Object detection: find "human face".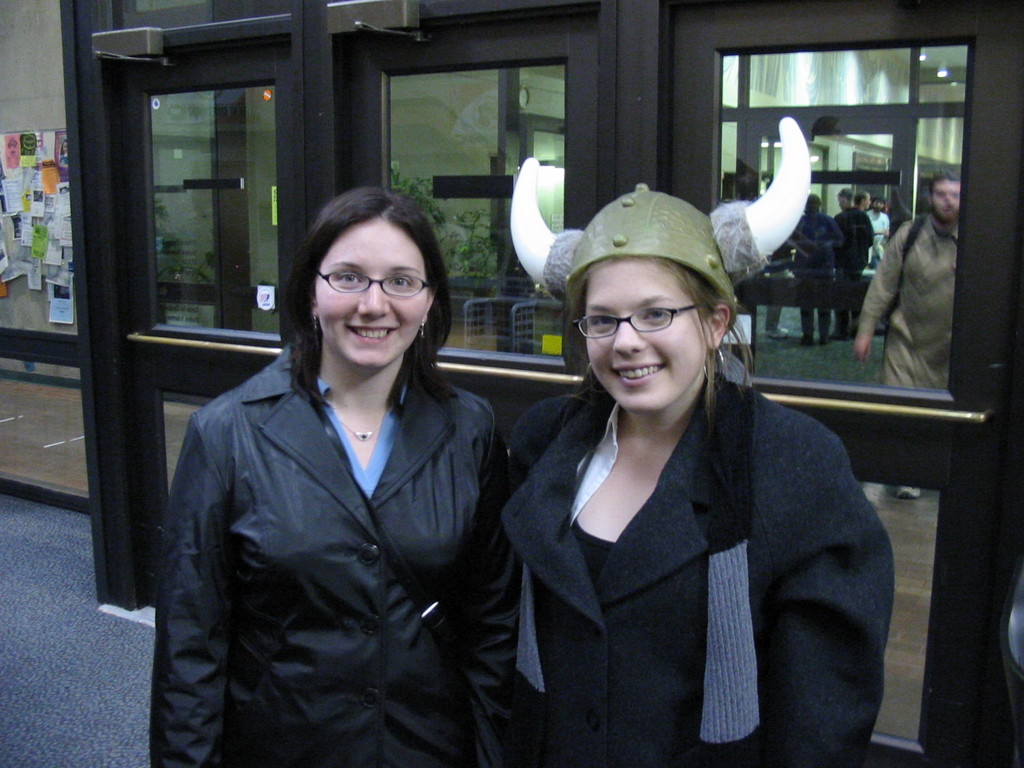
[x1=924, y1=176, x2=960, y2=214].
